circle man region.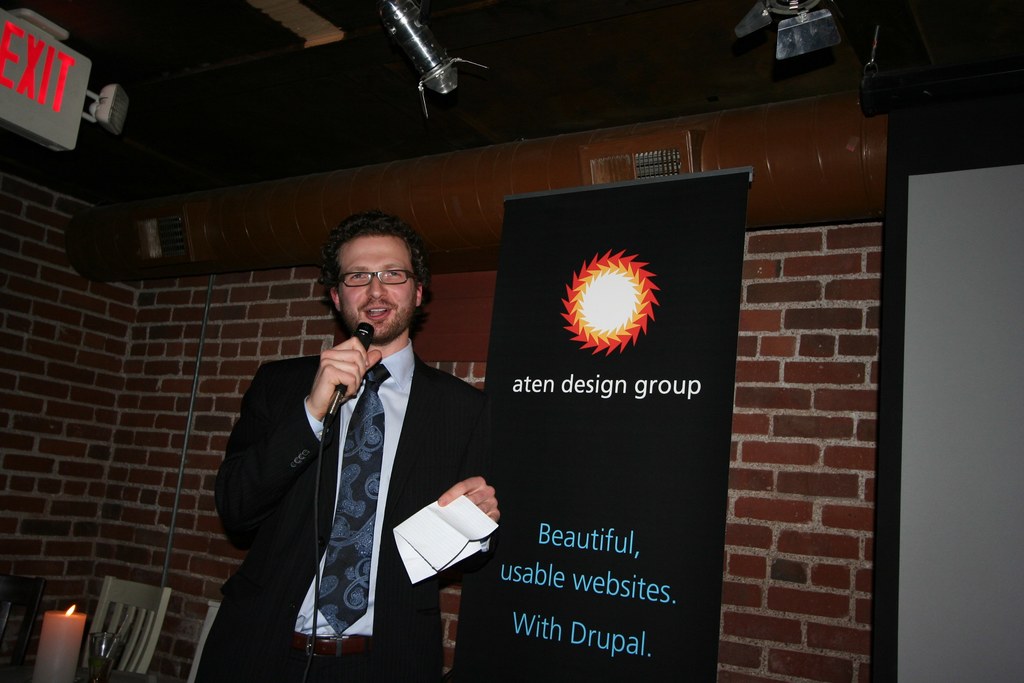
Region: 198,205,509,675.
